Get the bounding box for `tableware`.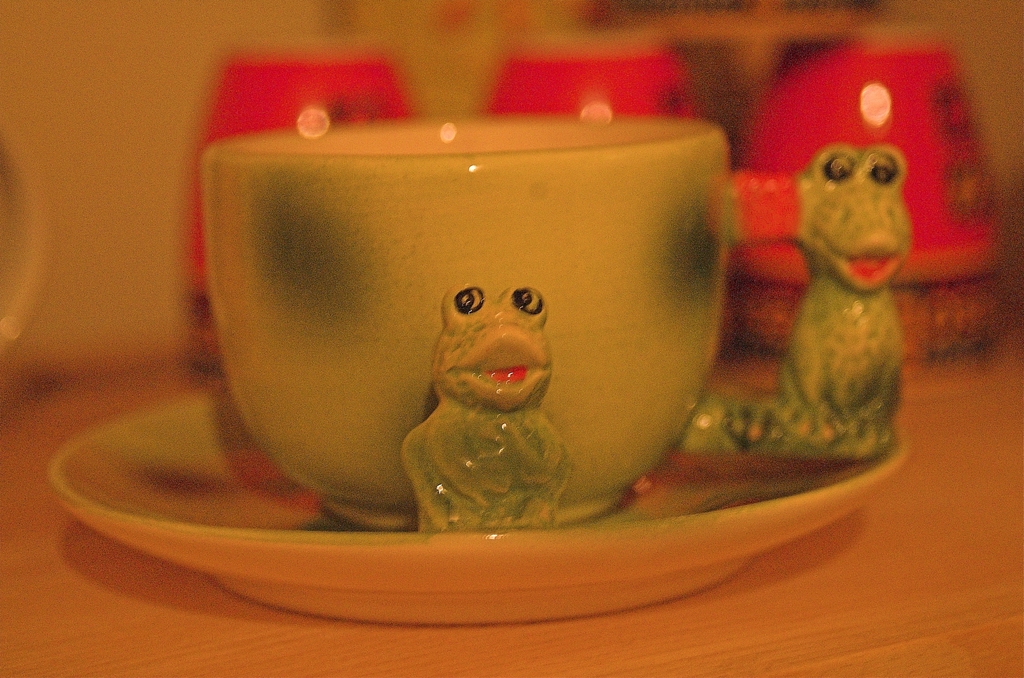
x1=35 y1=385 x2=922 y2=627.
